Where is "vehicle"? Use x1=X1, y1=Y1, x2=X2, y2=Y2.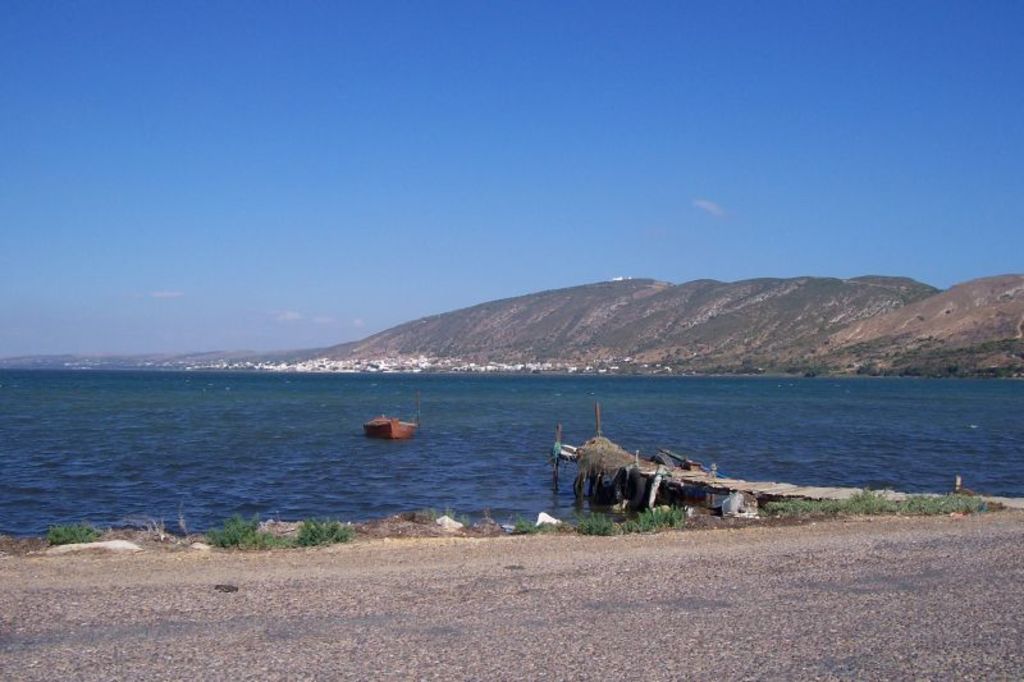
x1=361, y1=415, x2=417, y2=439.
